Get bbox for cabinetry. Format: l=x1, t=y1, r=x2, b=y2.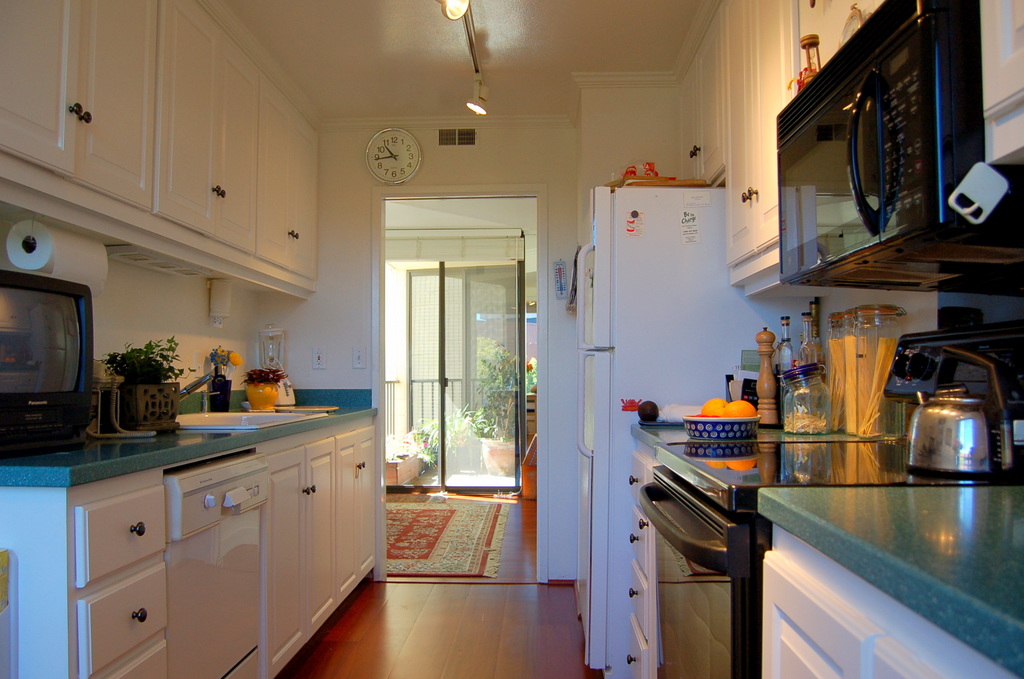
l=0, t=396, r=422, b=678.
